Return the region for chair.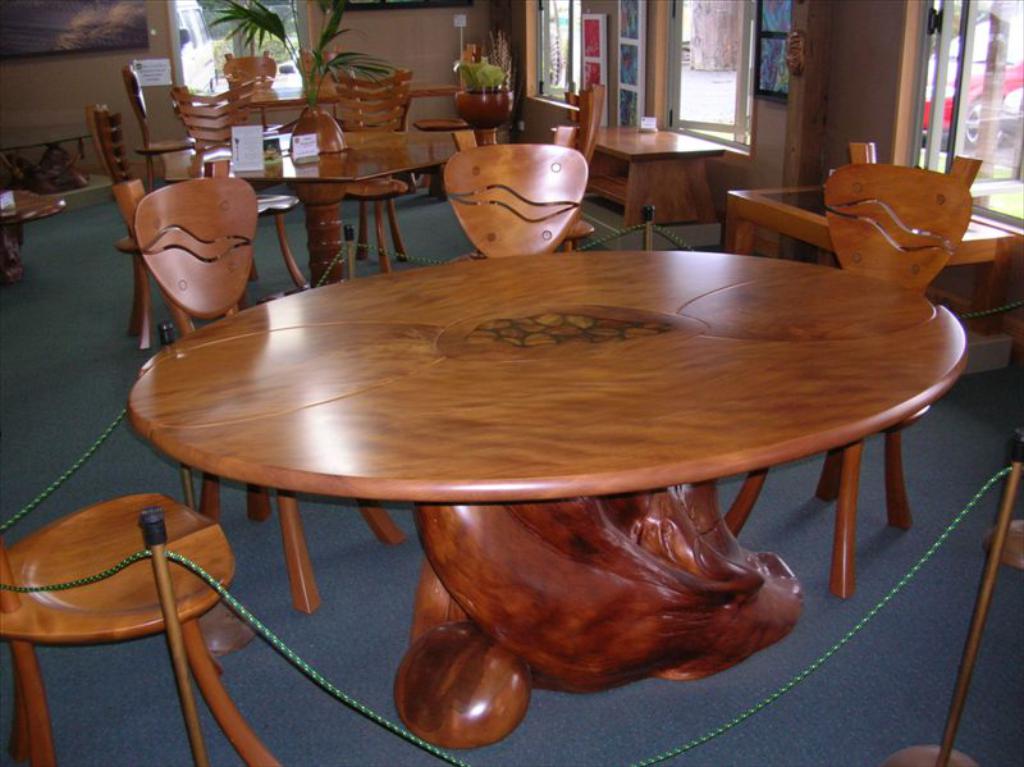
crop(91, 109, 246, 352).
